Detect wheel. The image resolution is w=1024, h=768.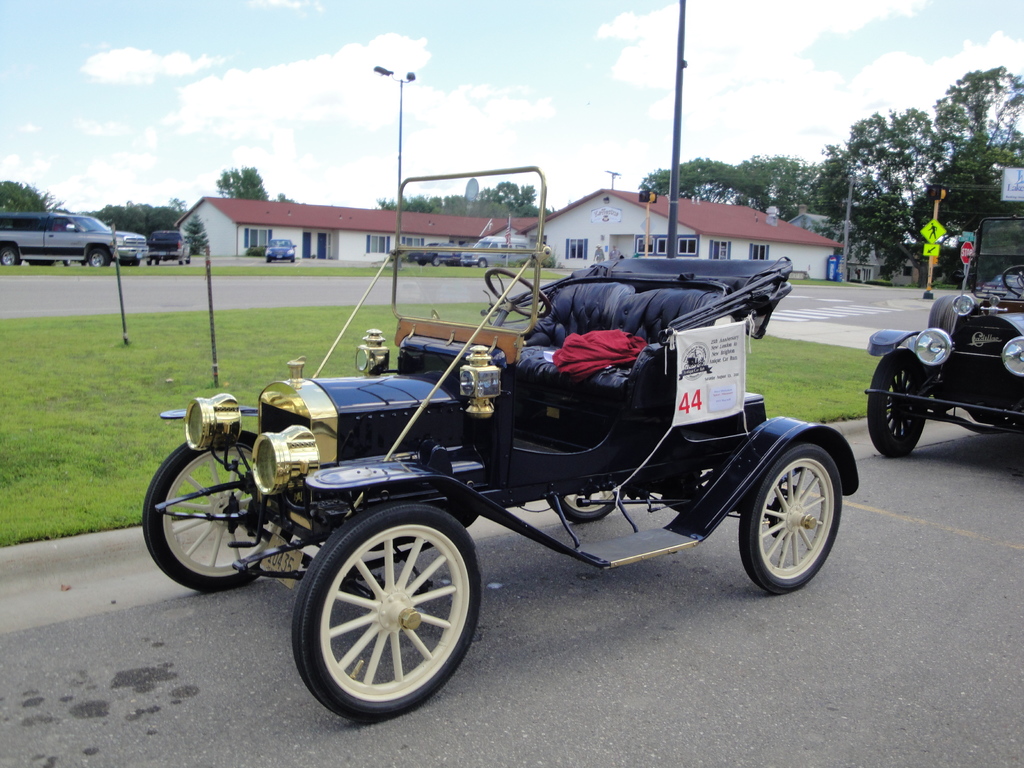
90 251 108 266.
